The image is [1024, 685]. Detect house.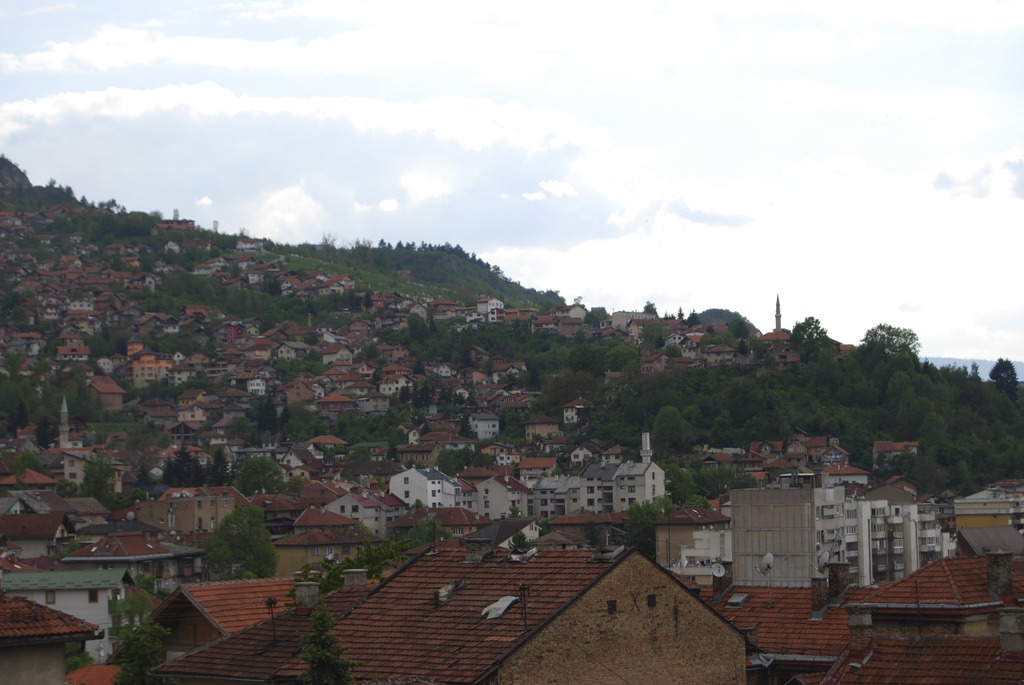
Detection: pyautogui.locateOnScreen(124, 573, 285, 657).
